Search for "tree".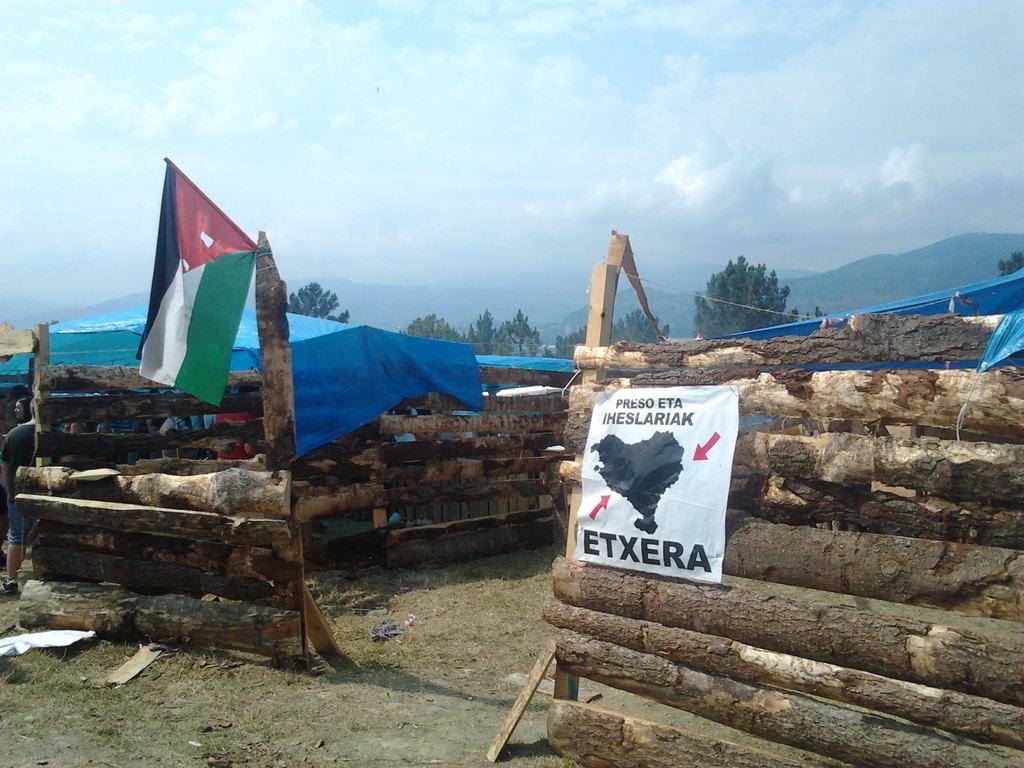
Found at 607, 309, 669, 345.
